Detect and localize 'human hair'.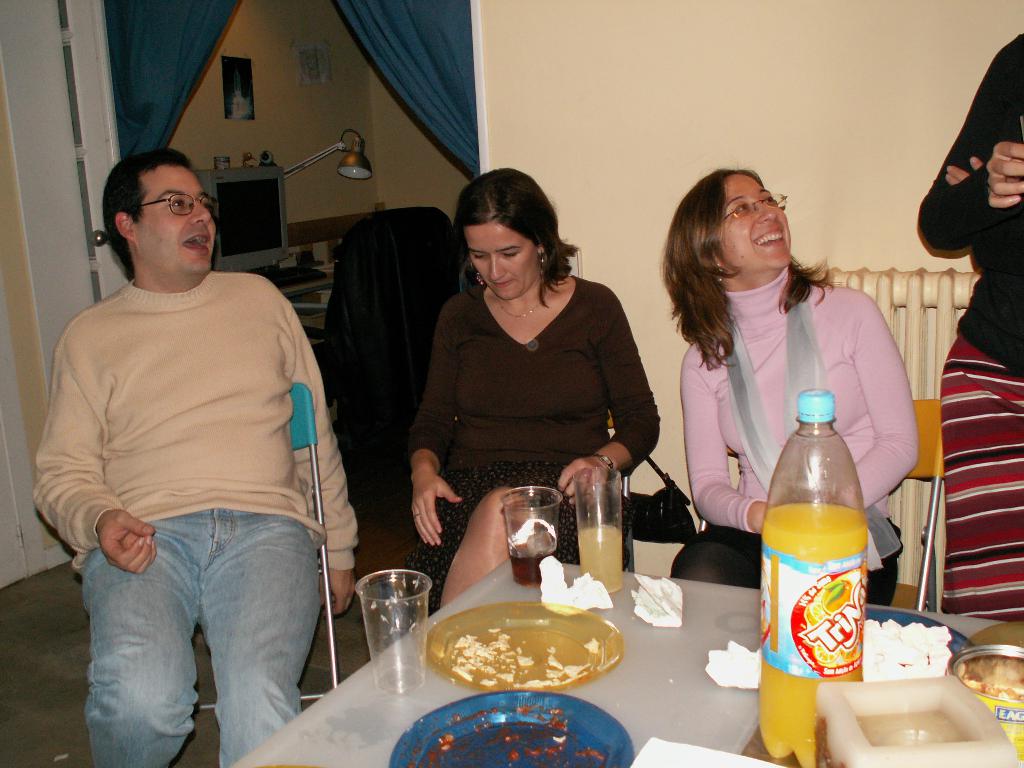
Localized at 99/143/191/288.
